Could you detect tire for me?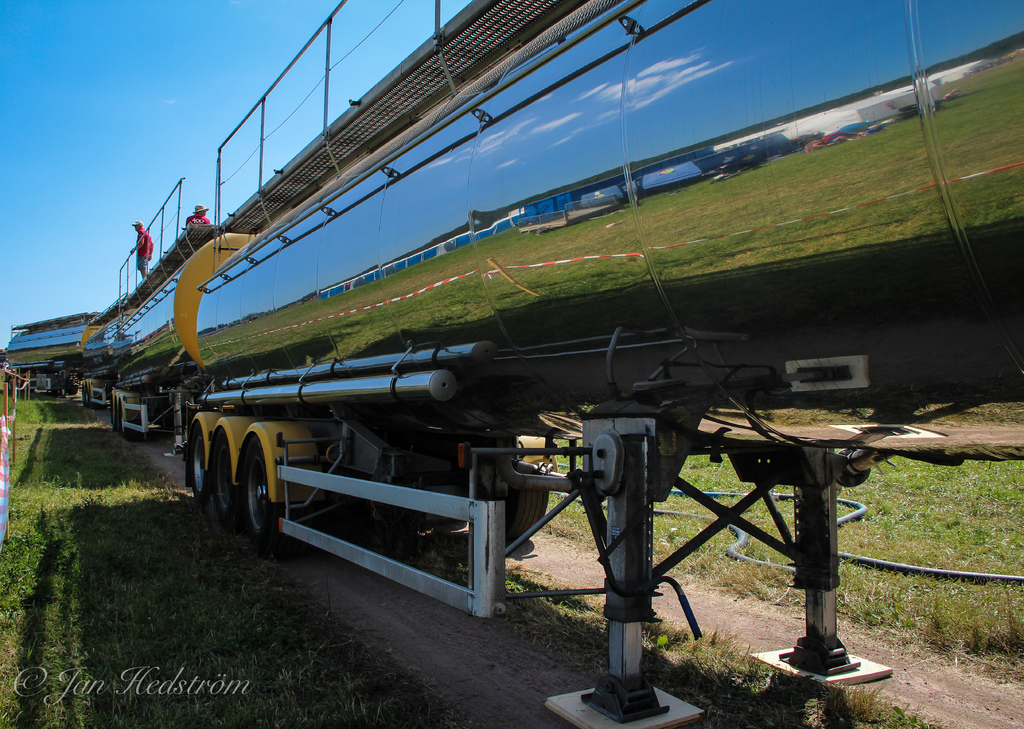
Detection result: [left=212, top=441, right=247, bottom=535].
